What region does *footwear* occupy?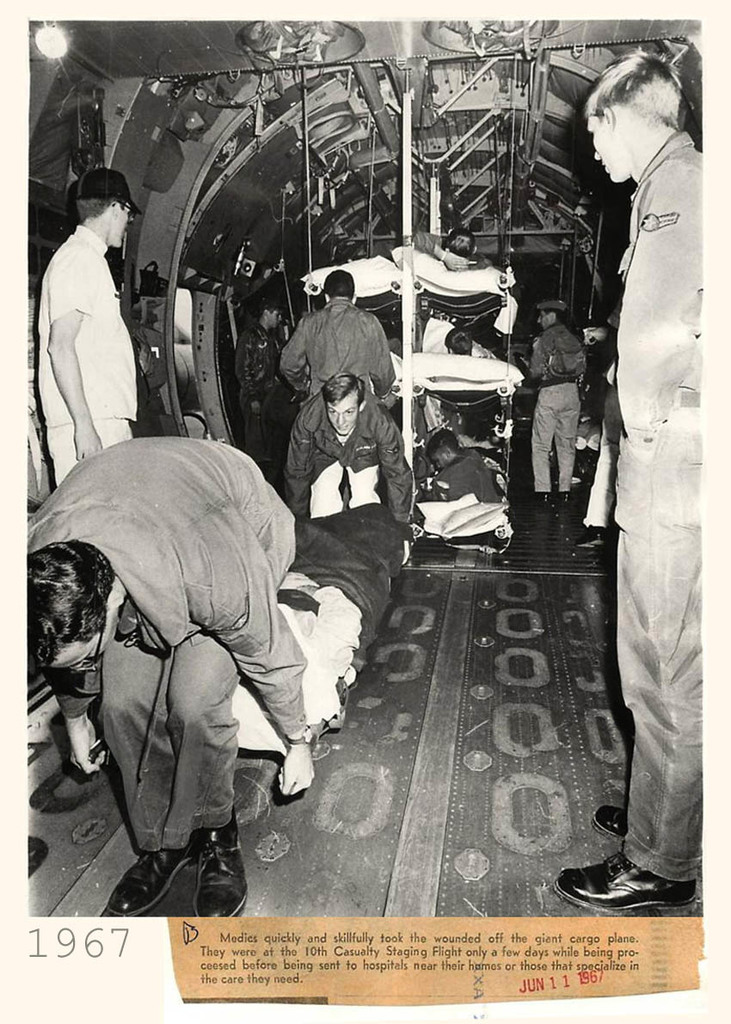
[555,852,697,916].
